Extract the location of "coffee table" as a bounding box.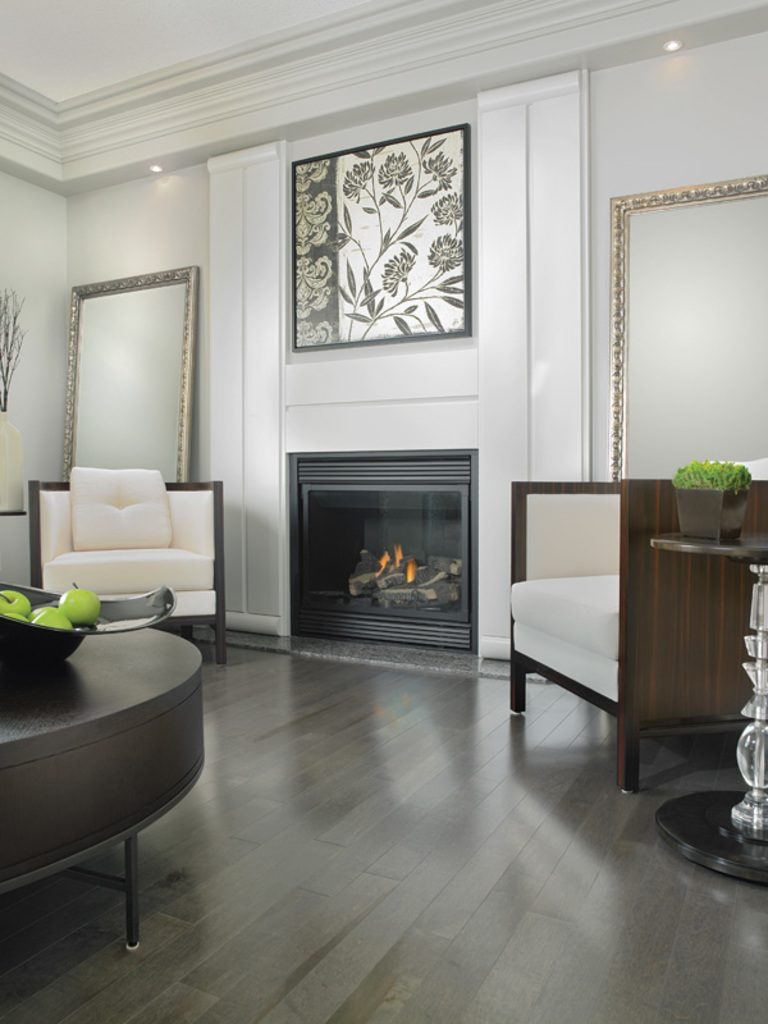
rect(1, 614, 211, 980).
